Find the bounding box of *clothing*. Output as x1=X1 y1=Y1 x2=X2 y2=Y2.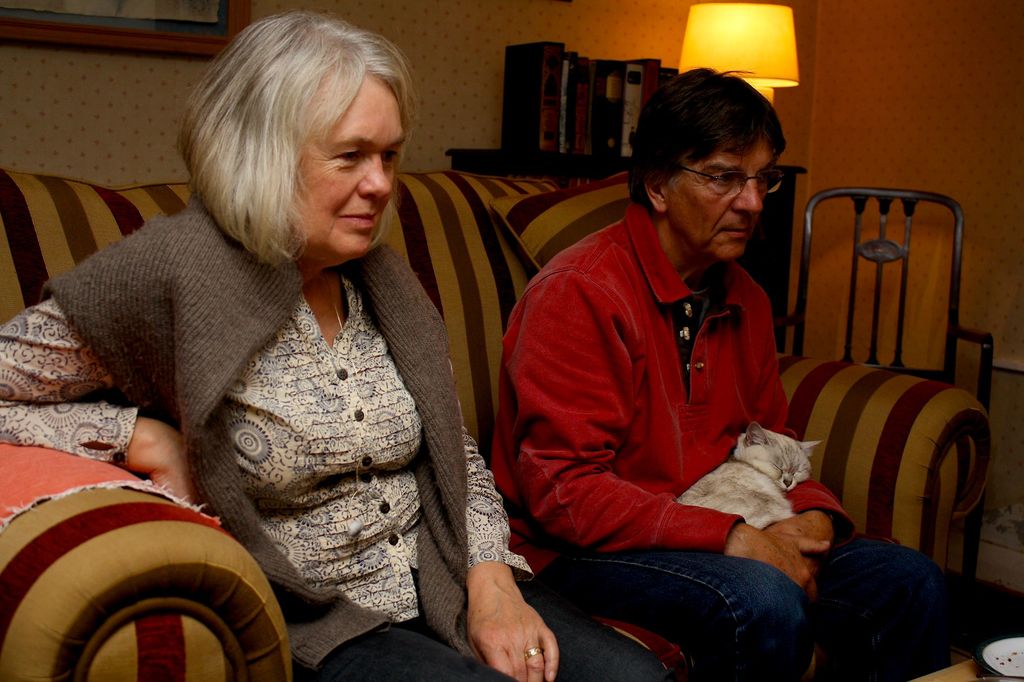
x1=547 y1=521 x2=943 y2=681.
